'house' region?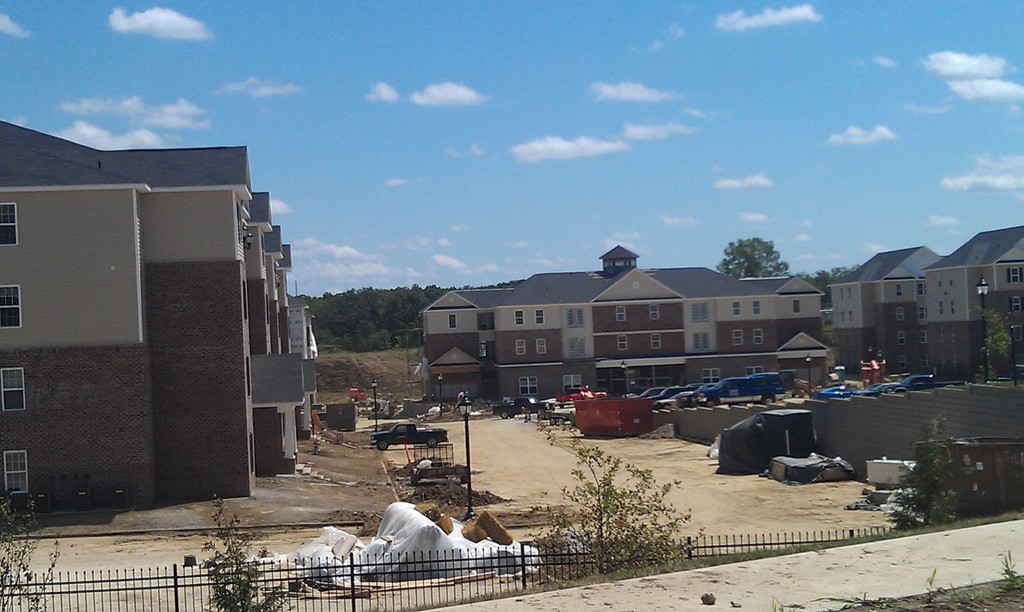
[415,246,835,408]
